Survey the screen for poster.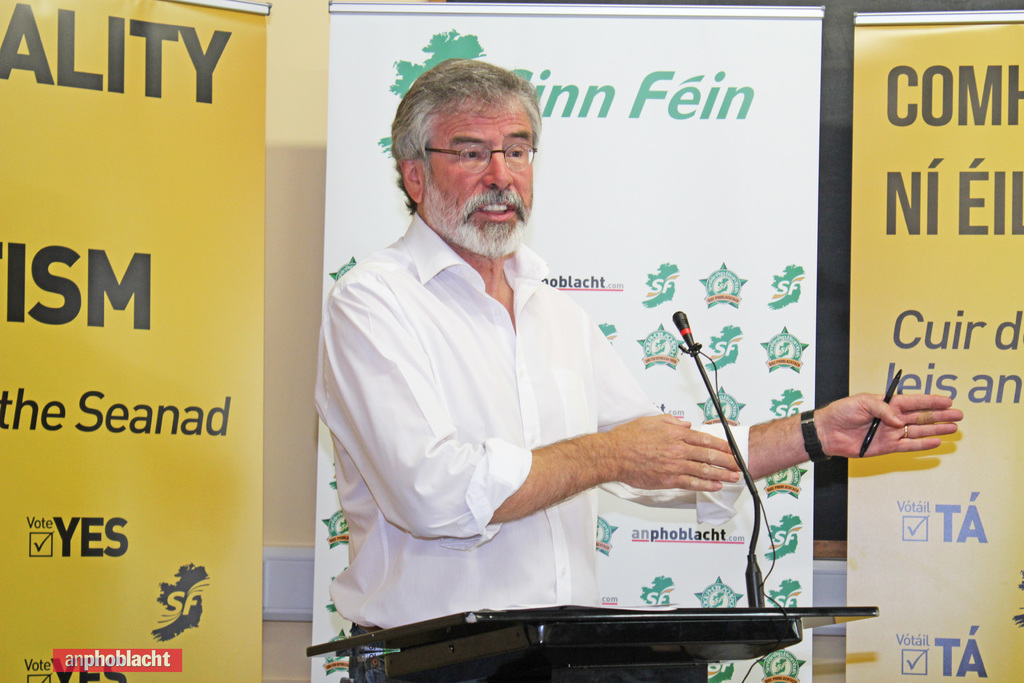
Survey found: 844, 9, 1023, 682.
